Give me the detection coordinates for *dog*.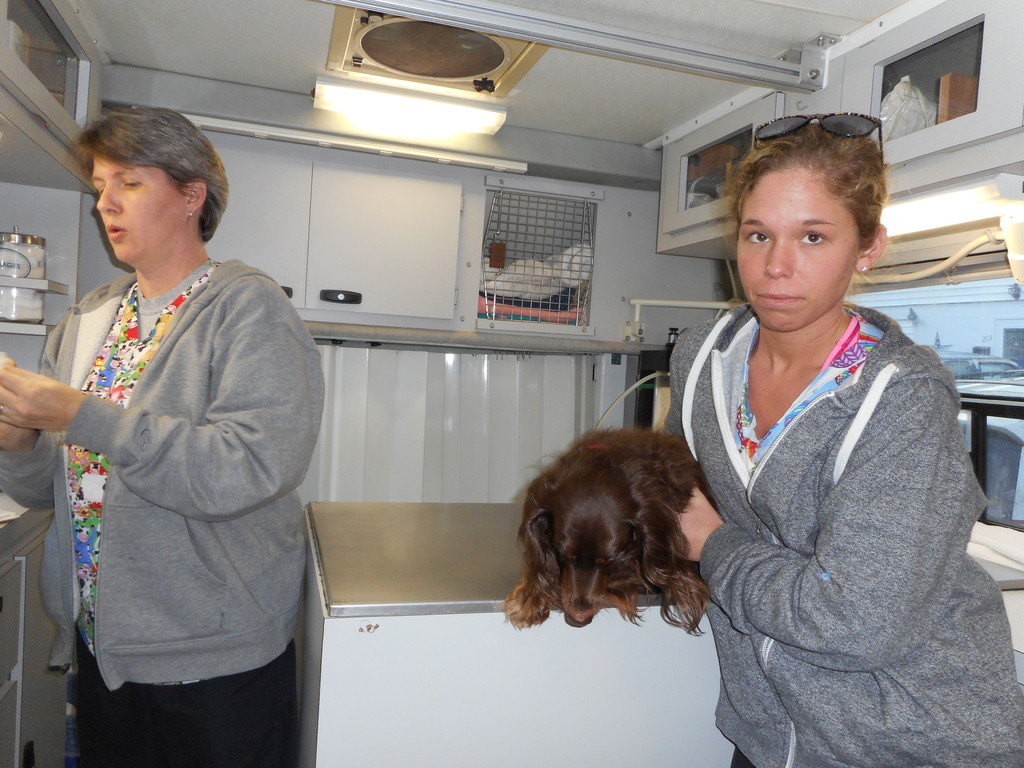
x1=503 y1=426 x2=710 y2=640.
